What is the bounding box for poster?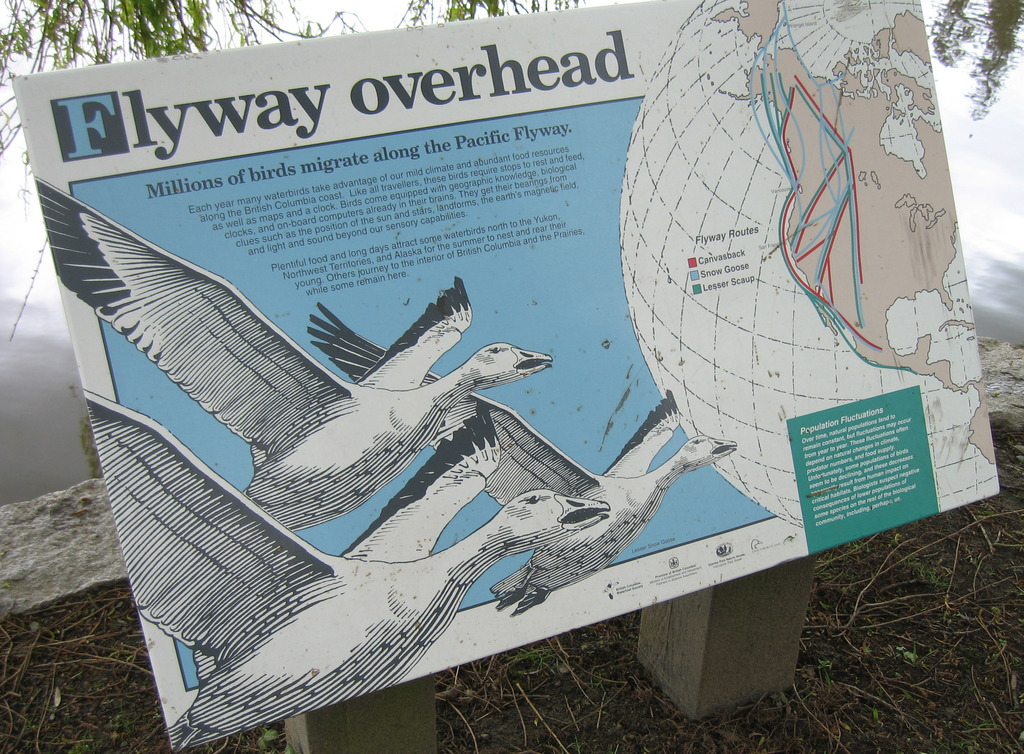
left=13, top=0, right=1001, bottom=753.
